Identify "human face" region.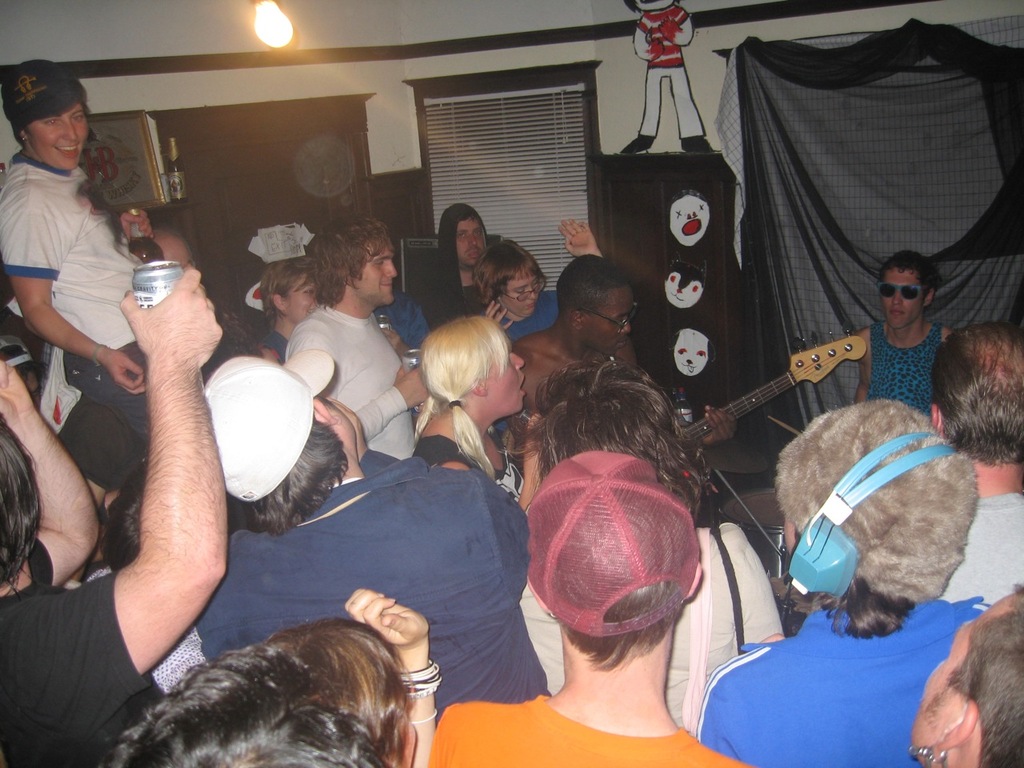
Region: (486,338,528,414).
